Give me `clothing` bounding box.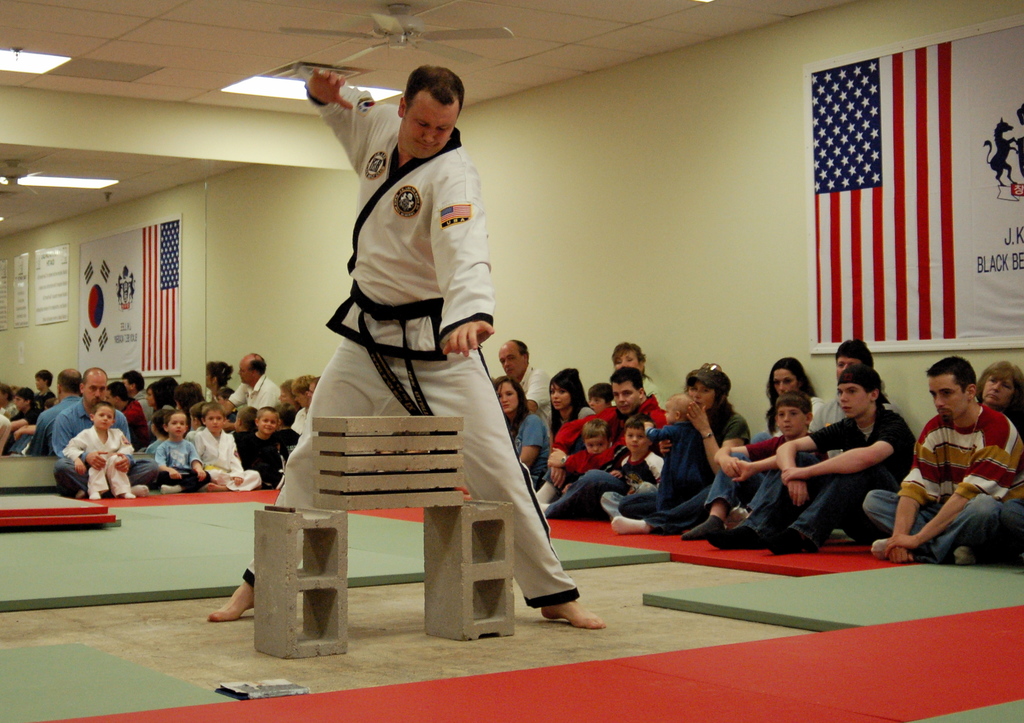
[left=702, top=430, right=824, bottom=546].
